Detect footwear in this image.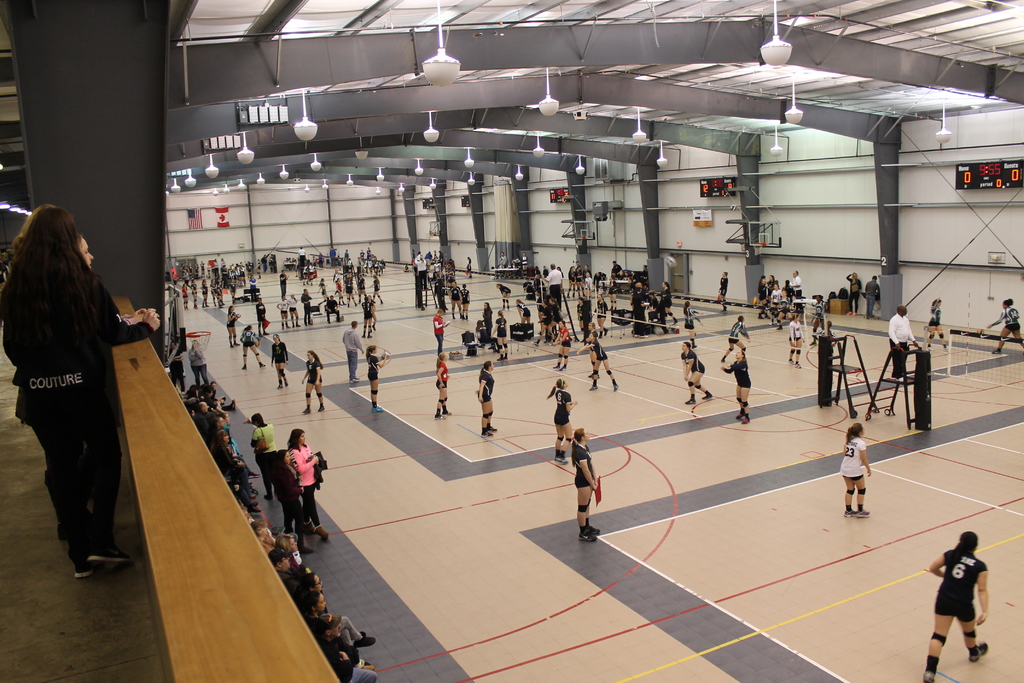
Detection: [232,340,241,344].
